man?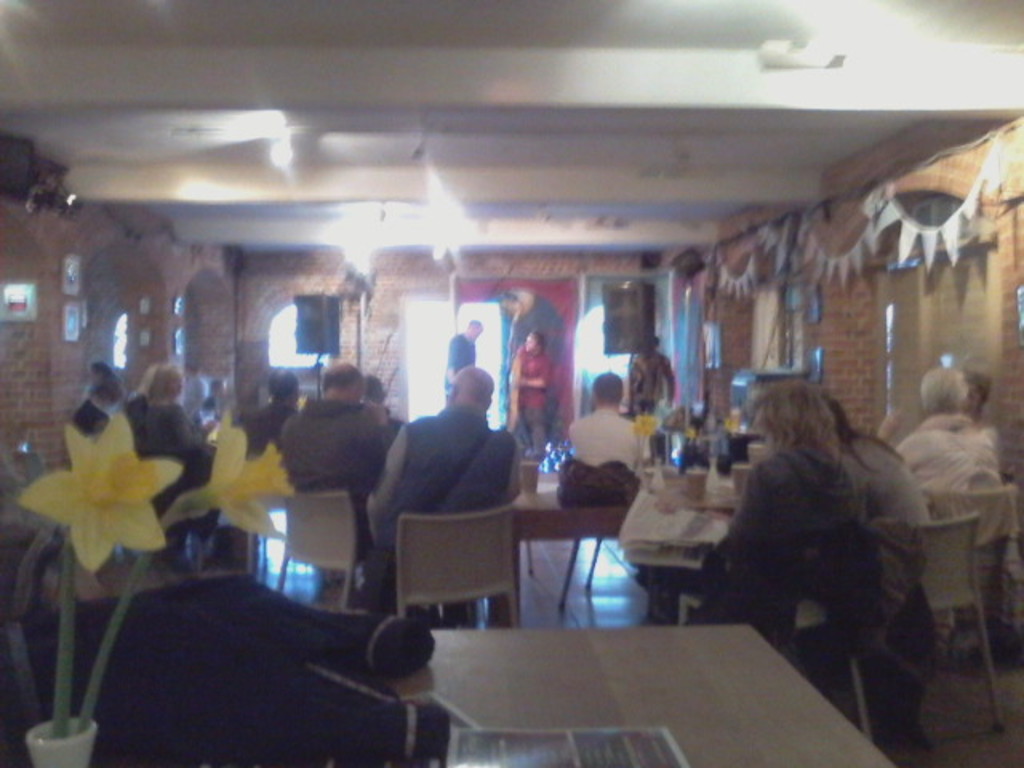
x1=629 y1=333 x2=677 y2=410
